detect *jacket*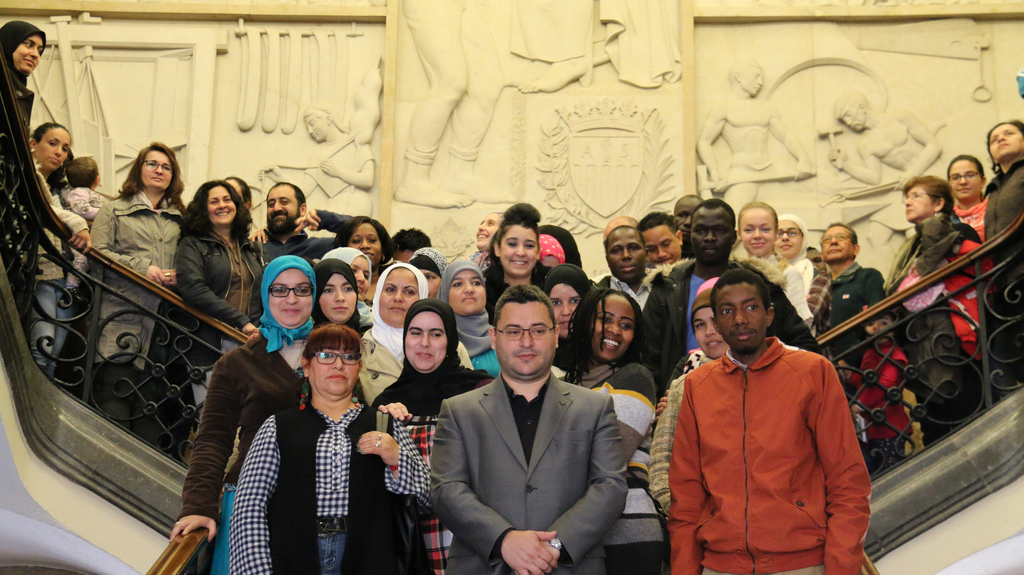
[173, 339, 360, 522]
